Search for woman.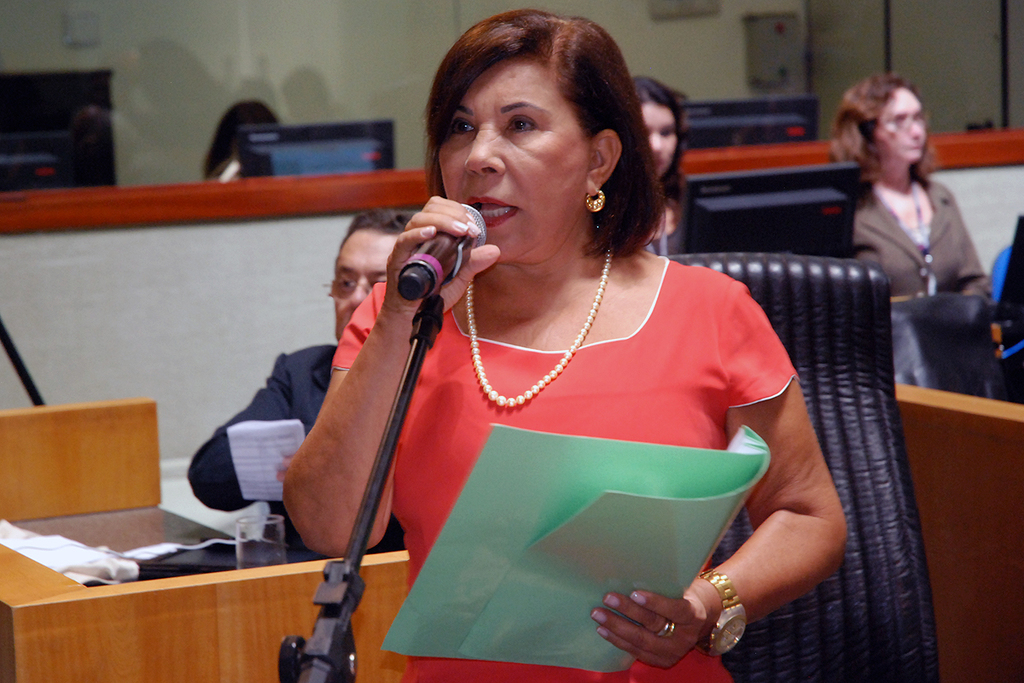
Found at box=[816, 63, 1011, 346].
